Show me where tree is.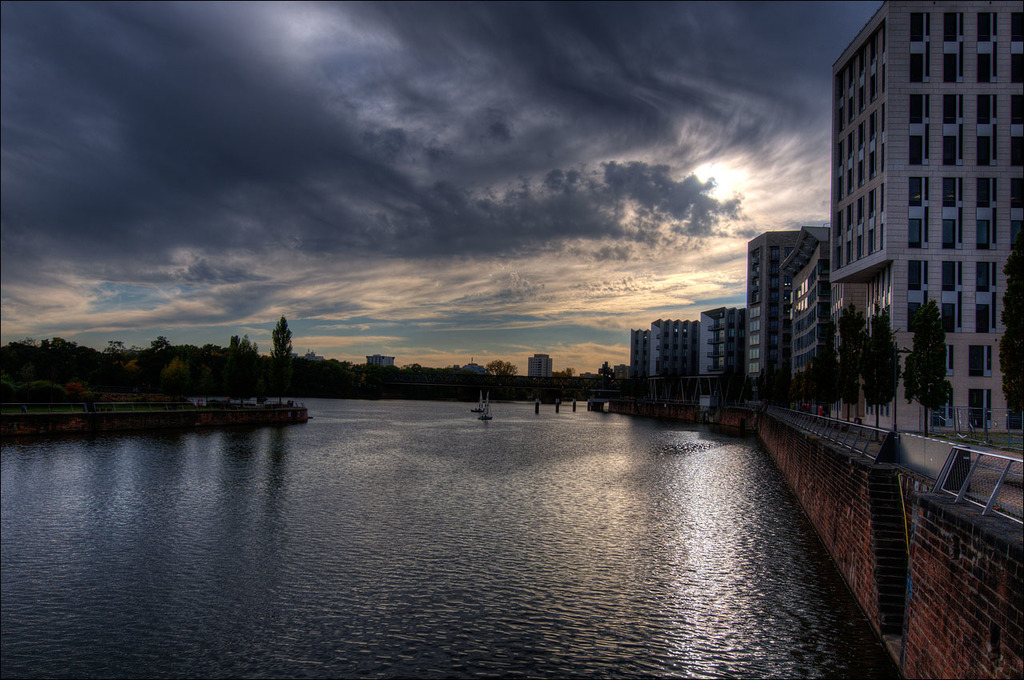
tree is at x1=862, y1=309, x2=907, y2=440.
